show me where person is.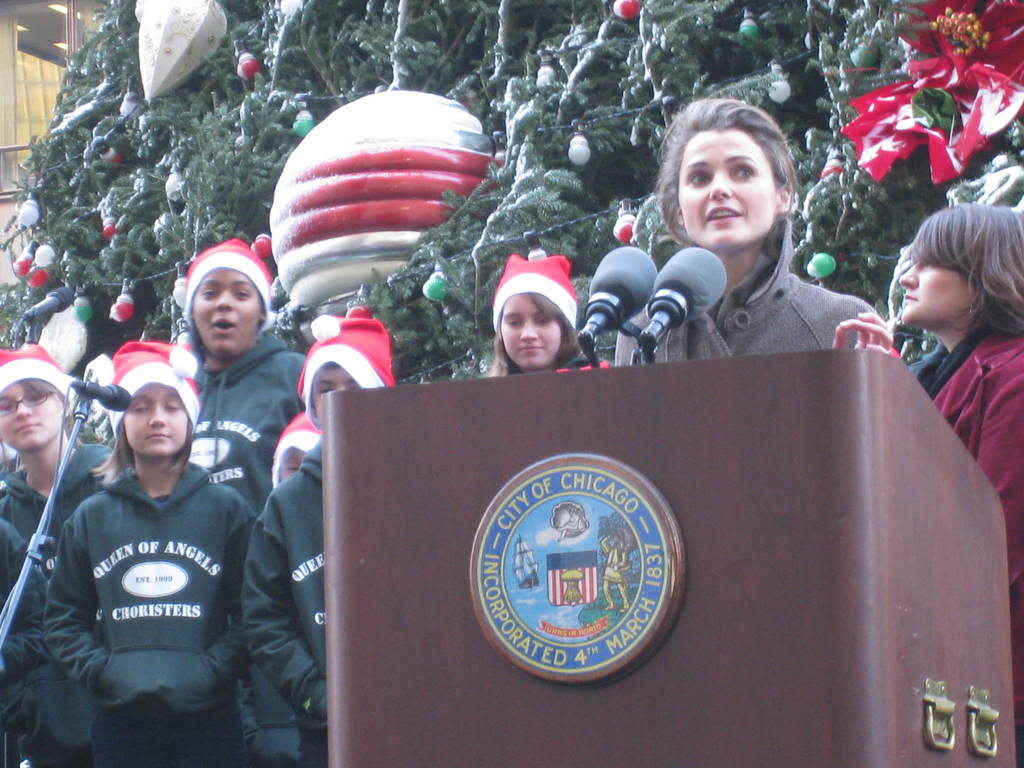
person is at bbox(245, 413, 329, 767).
